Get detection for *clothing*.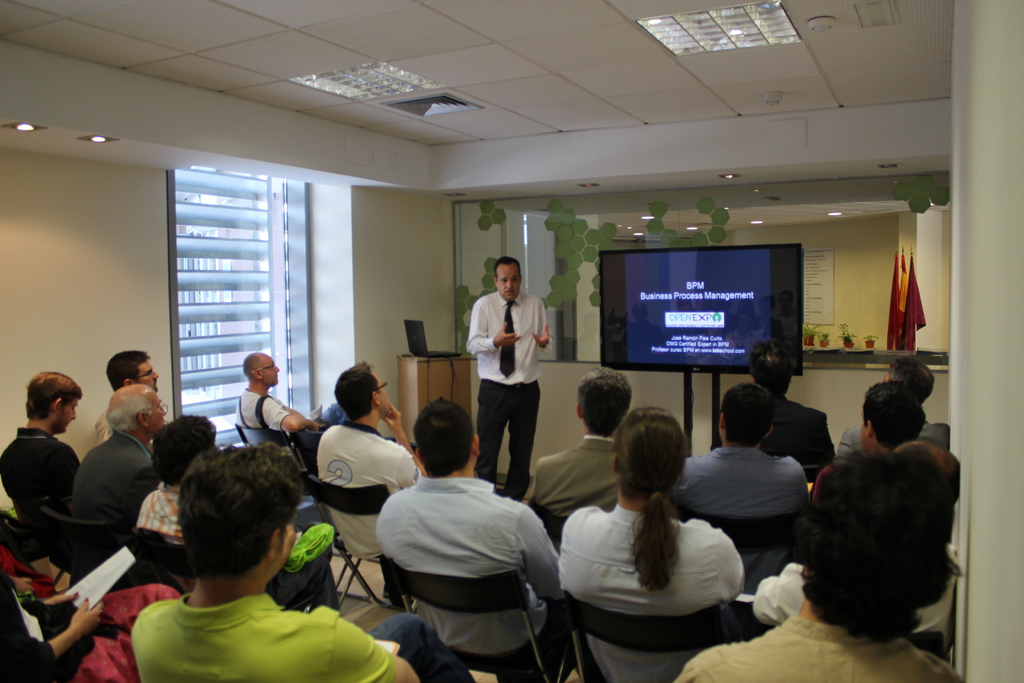
Detection: x1=72 y1=429 x2=173 y2=545.
